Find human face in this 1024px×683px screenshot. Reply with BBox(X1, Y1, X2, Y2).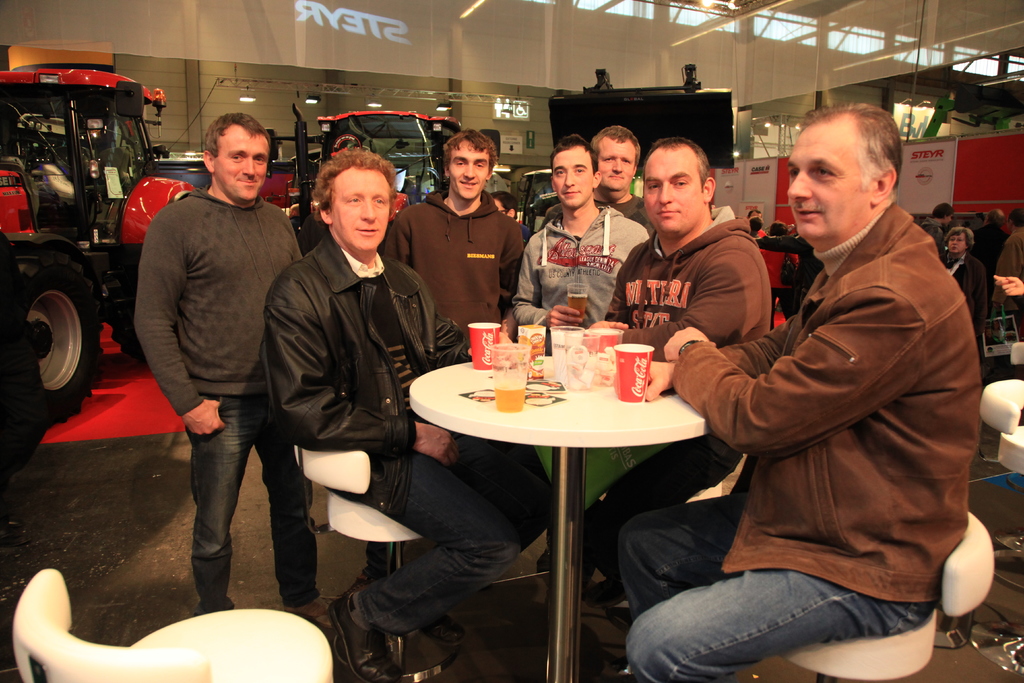
BBox(554, 147, 598, 213).
